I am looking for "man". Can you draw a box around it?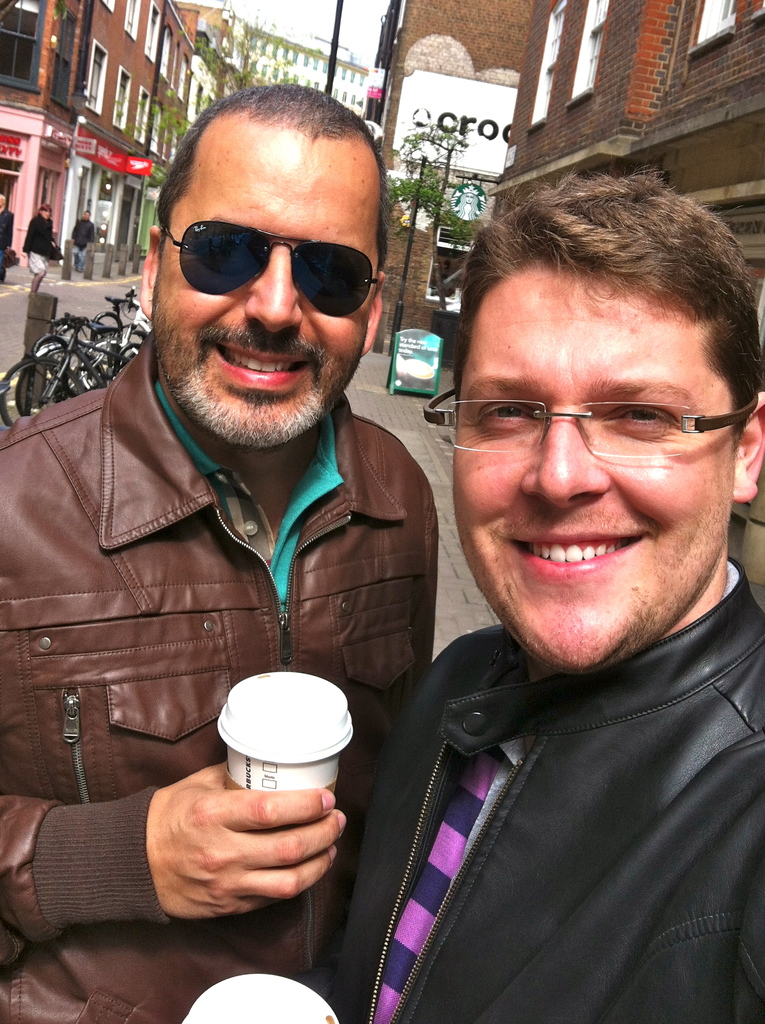
Sure, the bounding box is (left=0, top=78, right=443, bottom=1023).
